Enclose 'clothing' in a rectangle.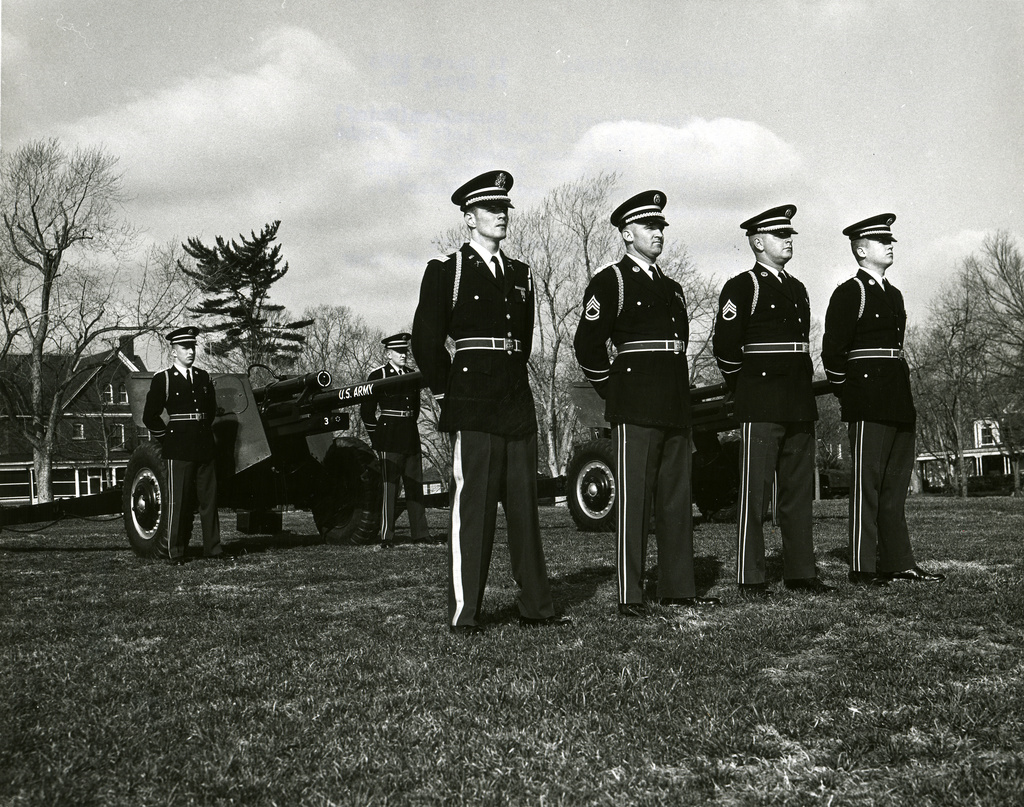
357/362/433/542.
